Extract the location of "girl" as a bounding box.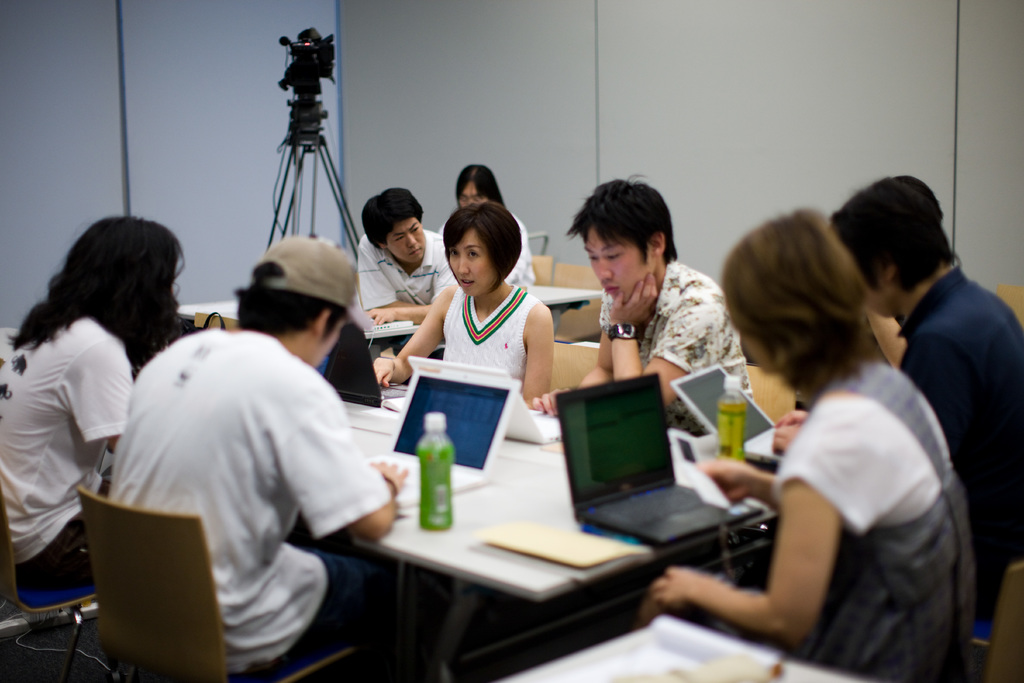
Rect(452, 156, 543, 296).
